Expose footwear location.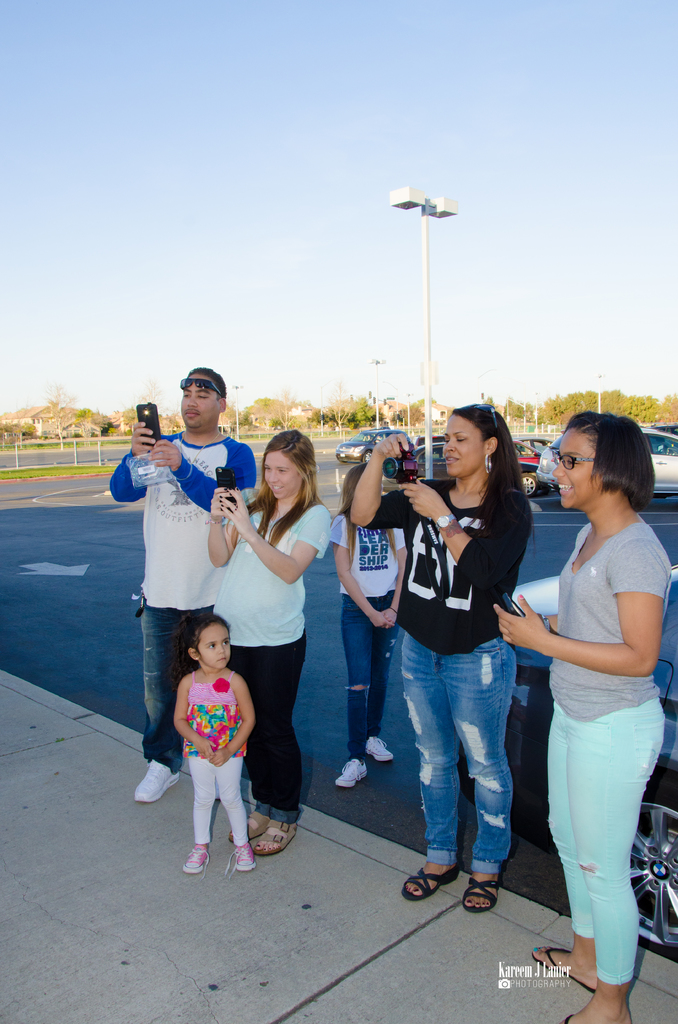
Exposed at 249 817 300 857.
